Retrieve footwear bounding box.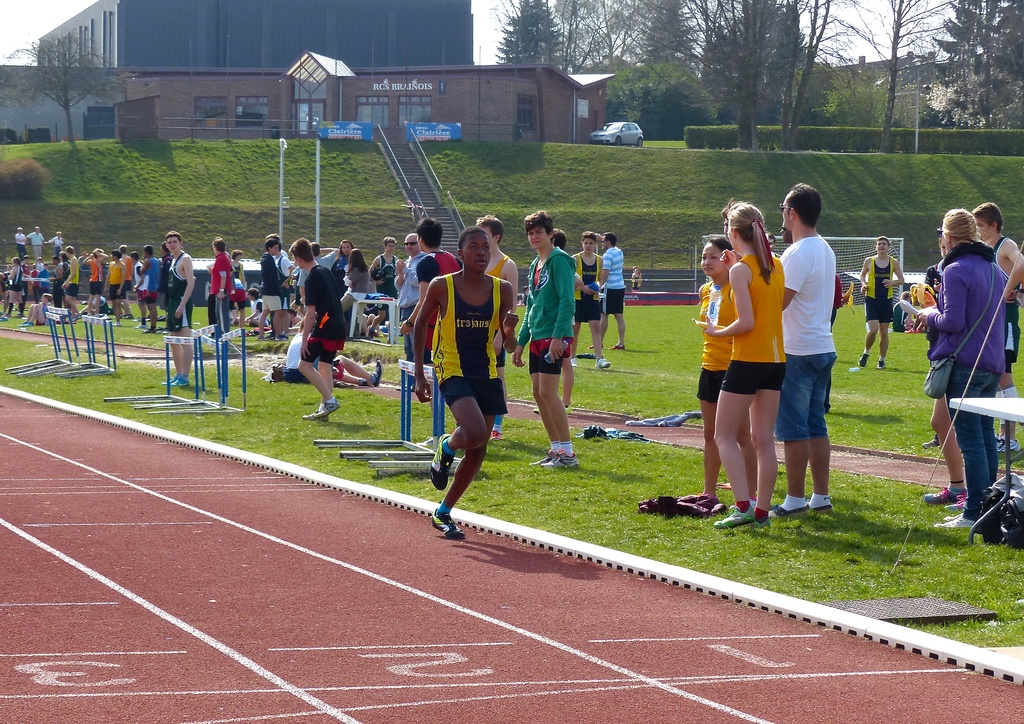
Bounding box: pyautogui.locateOnScreen(111, 321, 118, 327).
